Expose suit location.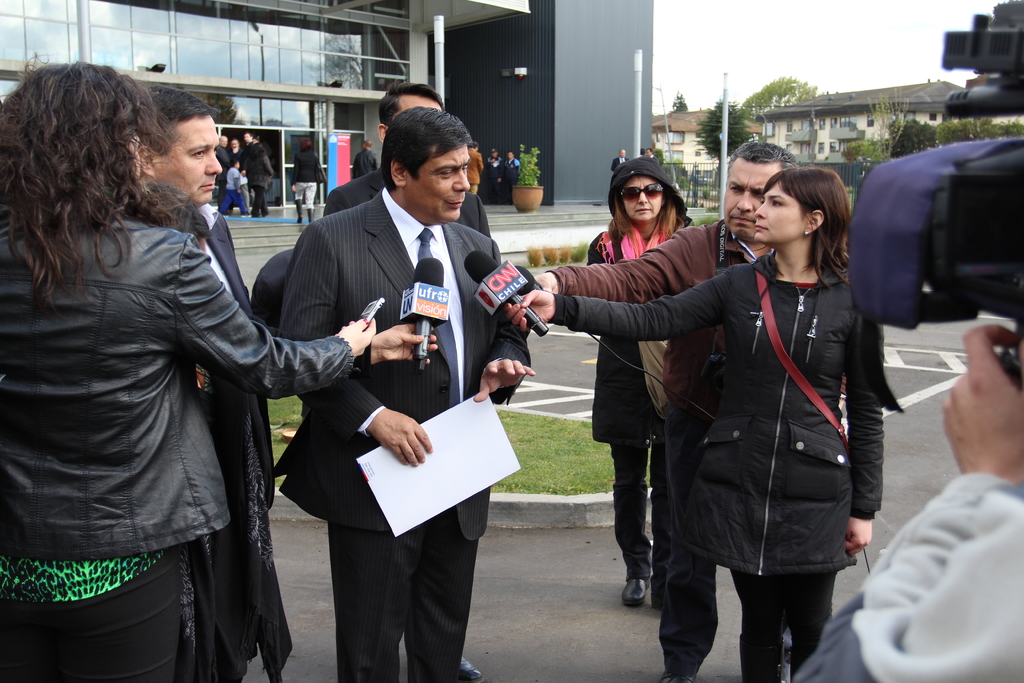
Exposed at bbox=[322, 171, 492, 242].
